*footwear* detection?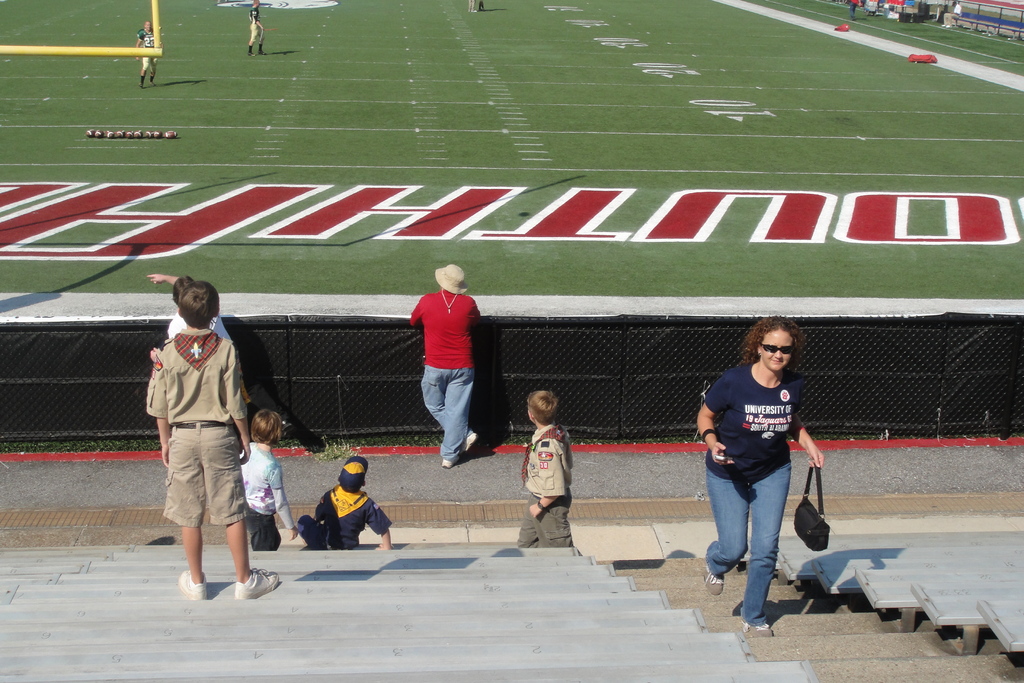
left=460, top=427, right=477, bottom=451
